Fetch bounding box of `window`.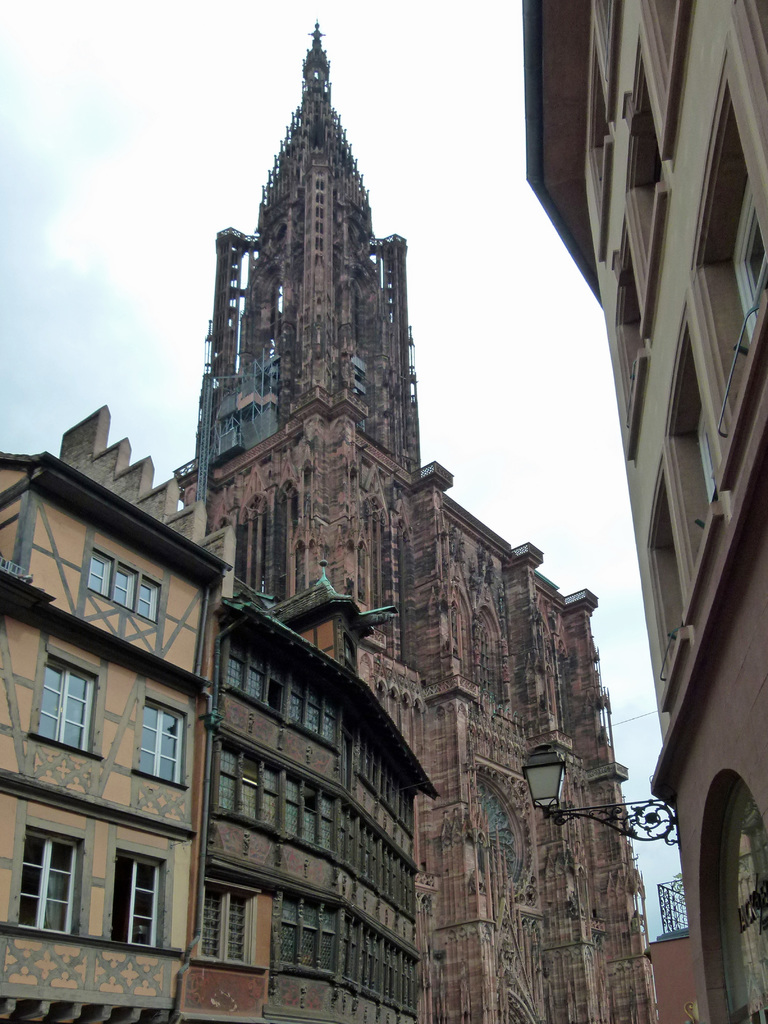
Bbox: (x1=723, y1=175, x2=767, y2=337).
